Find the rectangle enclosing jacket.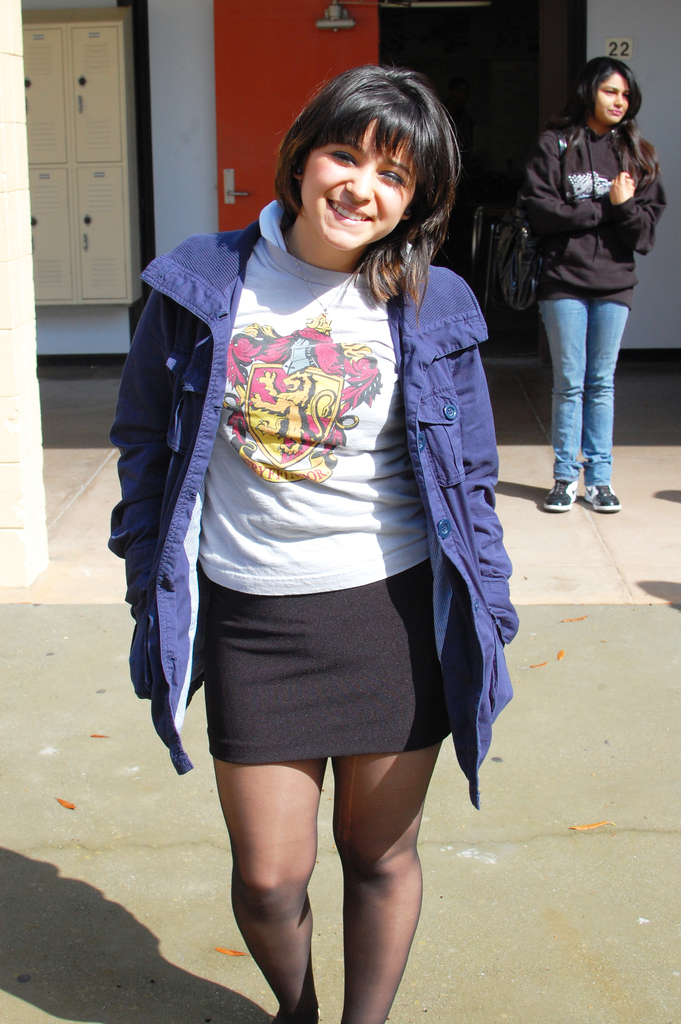
detection(109, 218, 530, 803).
